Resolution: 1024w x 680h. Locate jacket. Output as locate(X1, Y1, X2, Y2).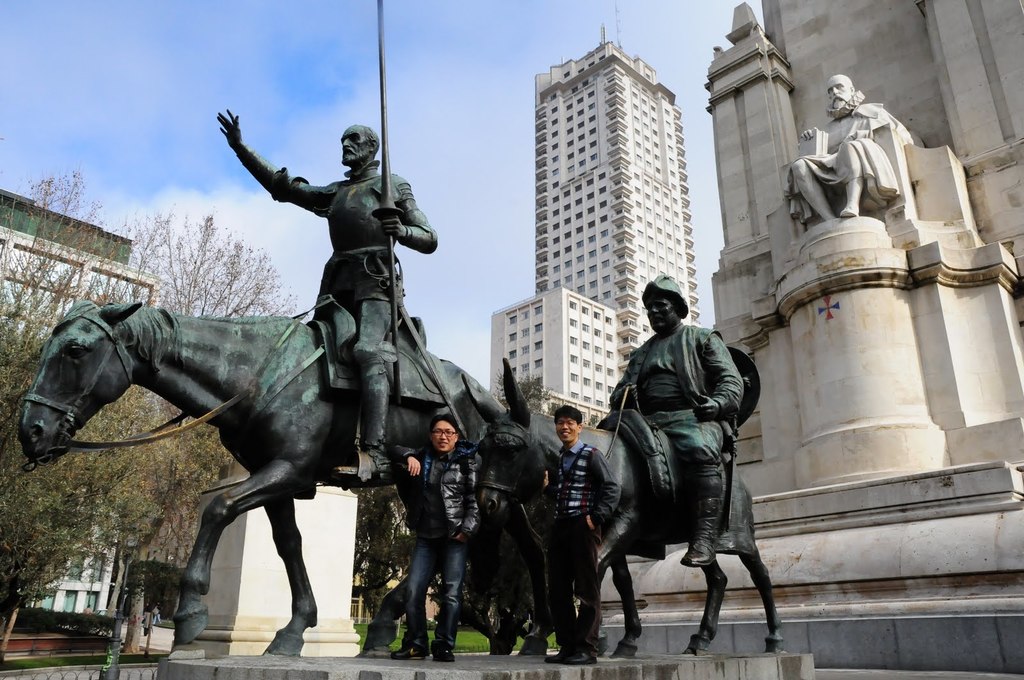
locate(403, 447, 483, 532).
